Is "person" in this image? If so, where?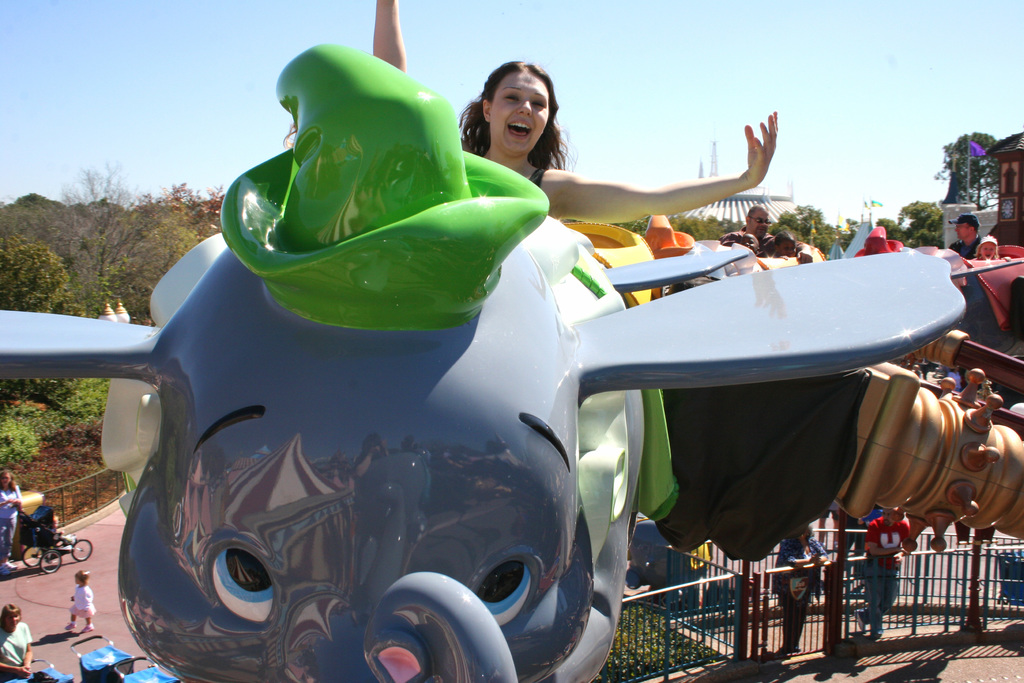
Yes, at left=719, top=203, right=813, bottom=263.
